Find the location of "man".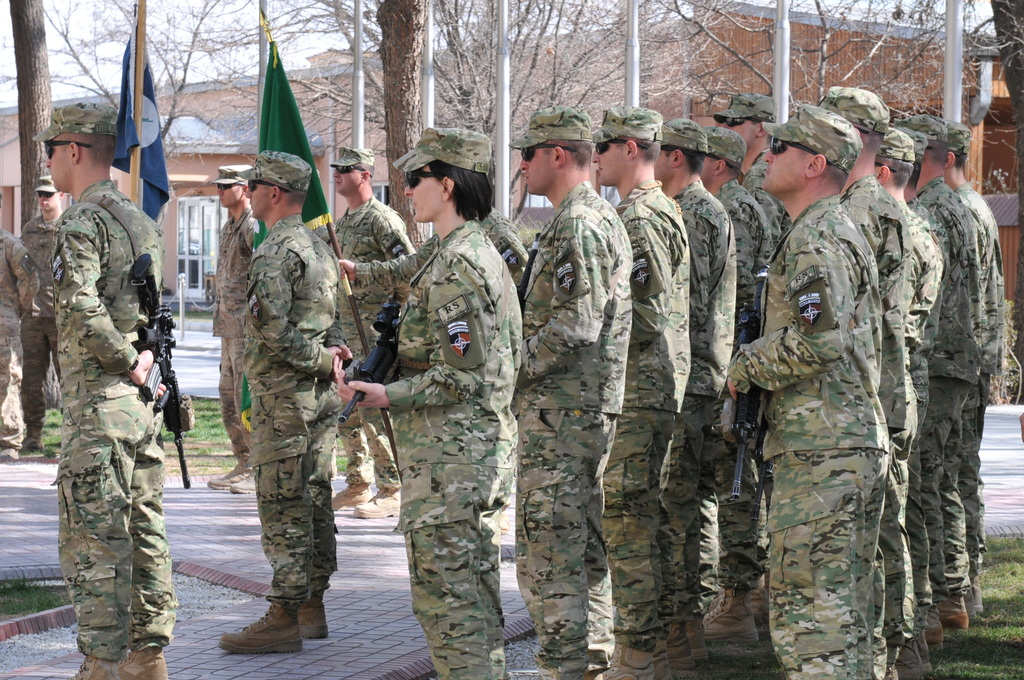
Location: pyautogui.locateOnScreen(205, 158, 268, 500).
